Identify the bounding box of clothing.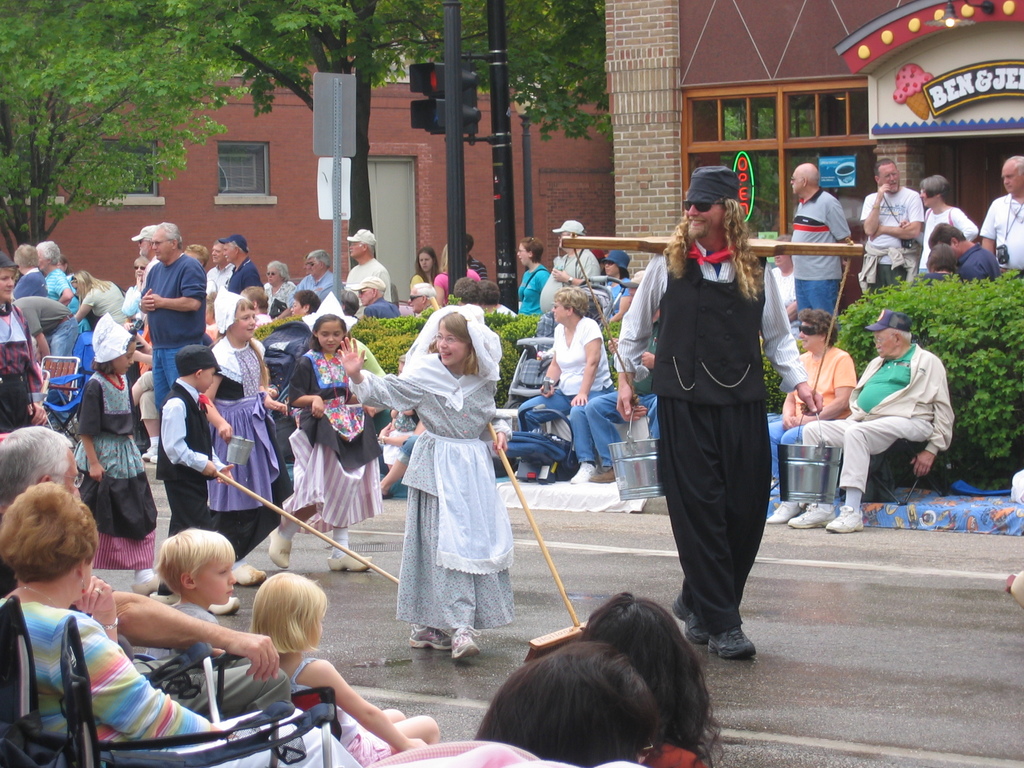
Rect(540, 246, 602, 316).
